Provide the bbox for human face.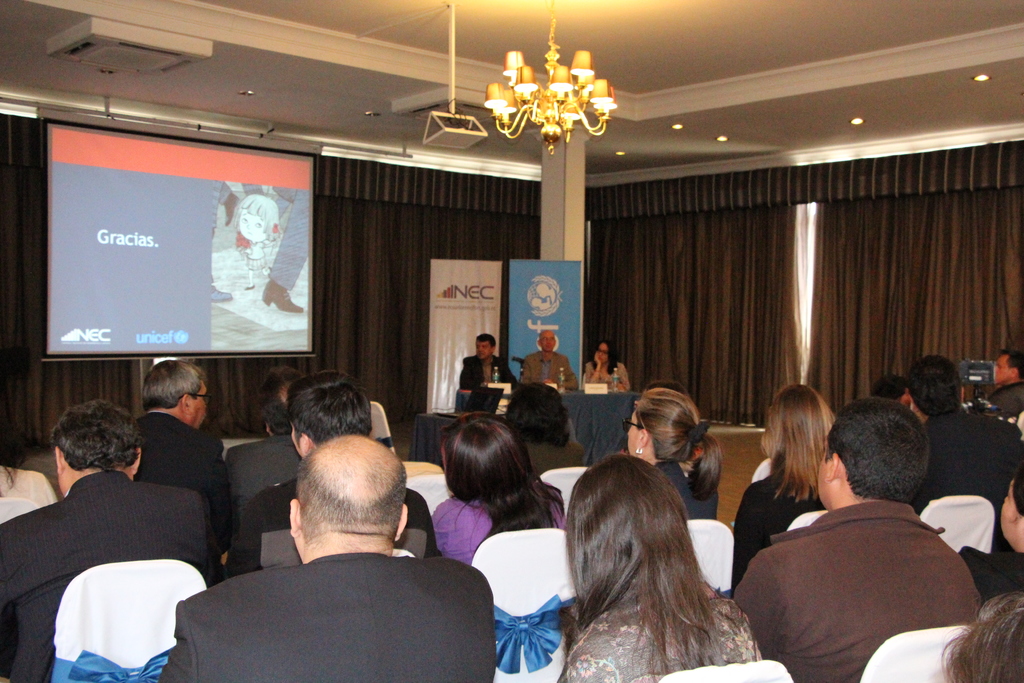
594, 342, 610, 361.
